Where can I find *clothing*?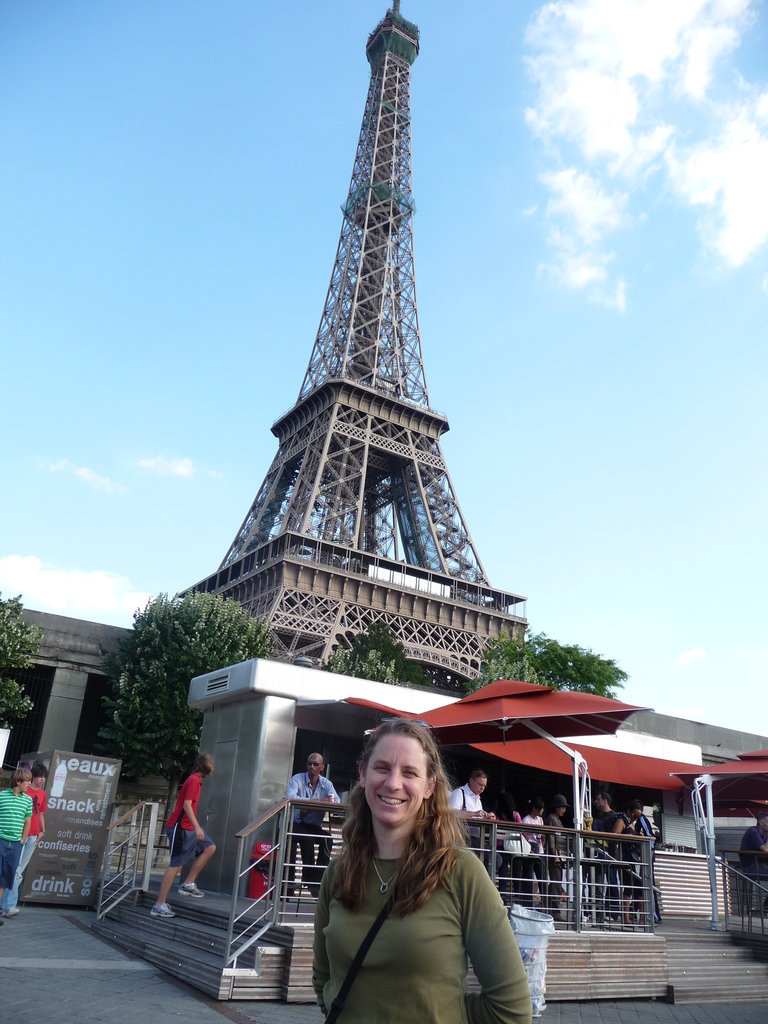
You can find it at [164,774,213,874].
